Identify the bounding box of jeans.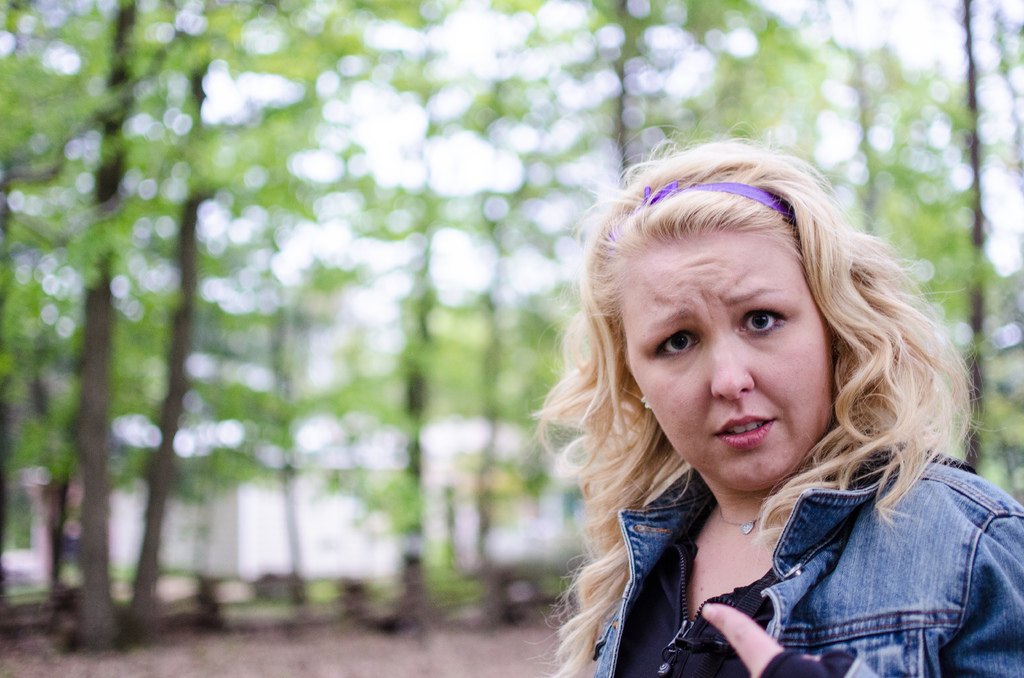
<region>594, 442, 1023, 677</region>.
